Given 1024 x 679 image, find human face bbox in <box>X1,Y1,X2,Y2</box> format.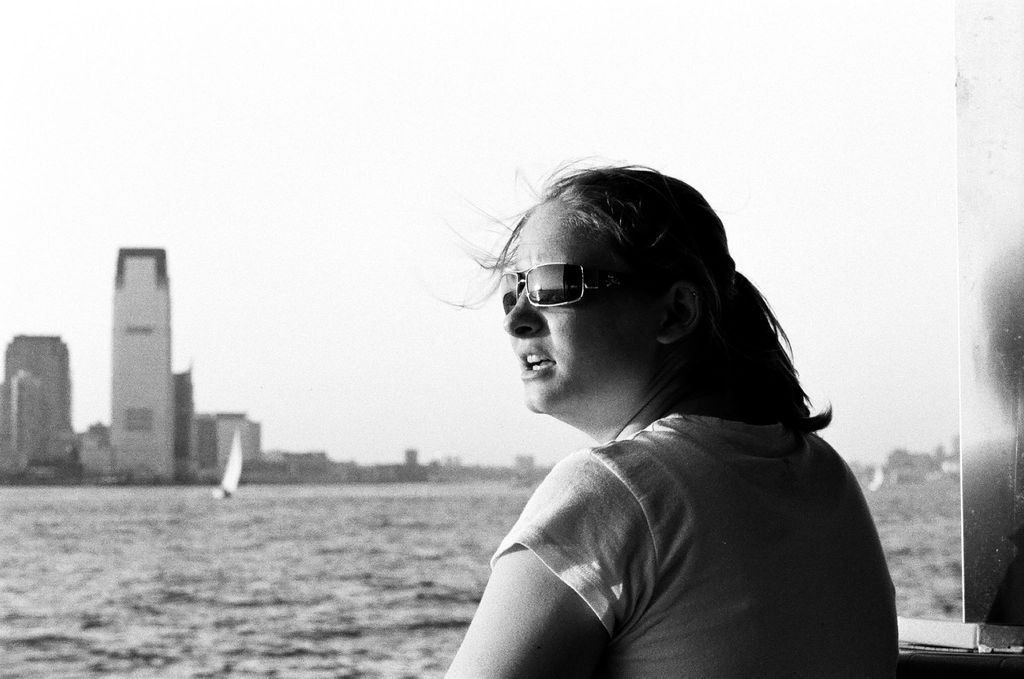
<box>504,196,658,407</box>.
